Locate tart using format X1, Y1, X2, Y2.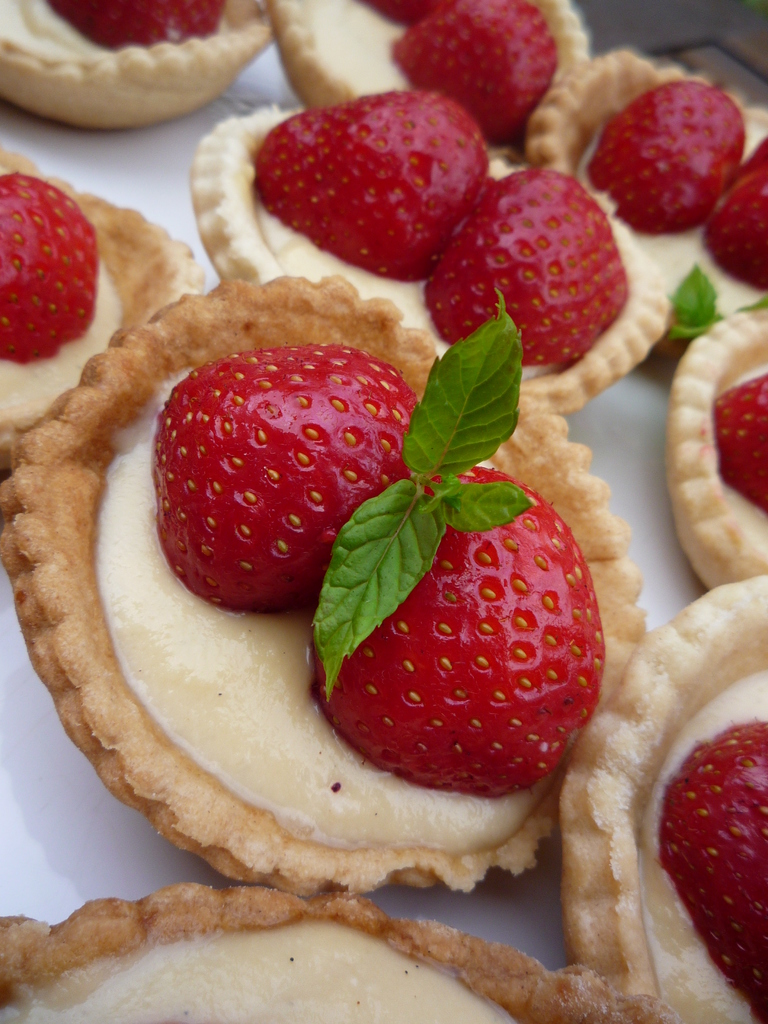
0, 890, 692, 1023.
